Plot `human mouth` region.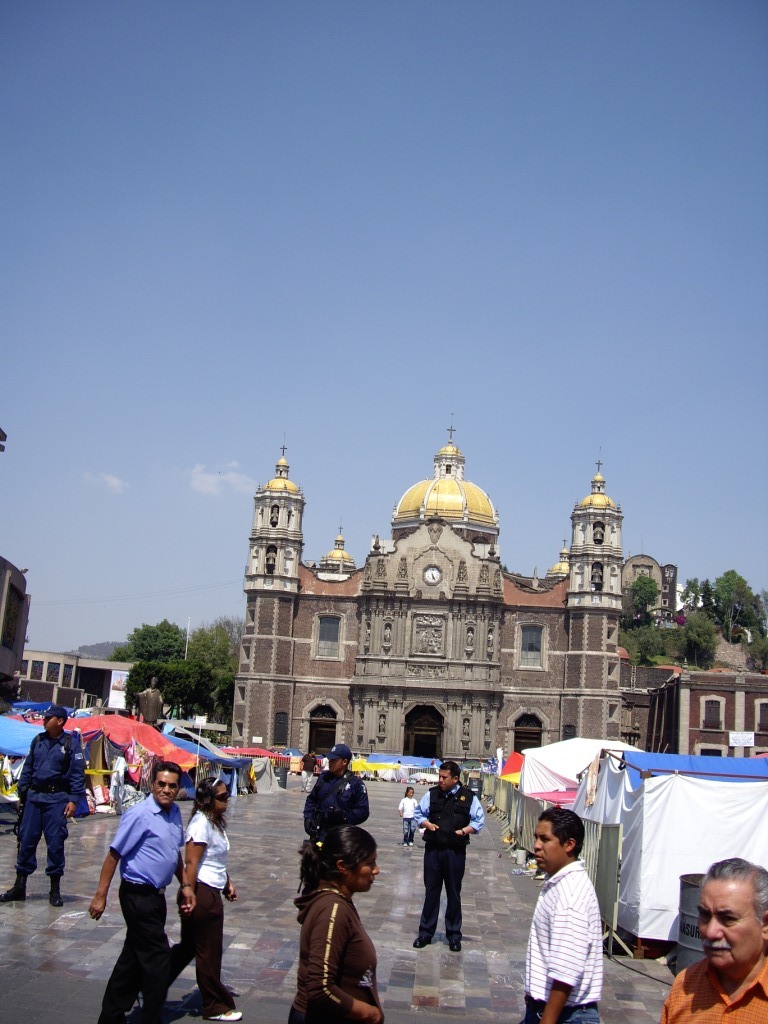
Plotted at box(158, 792, 172, 801).
